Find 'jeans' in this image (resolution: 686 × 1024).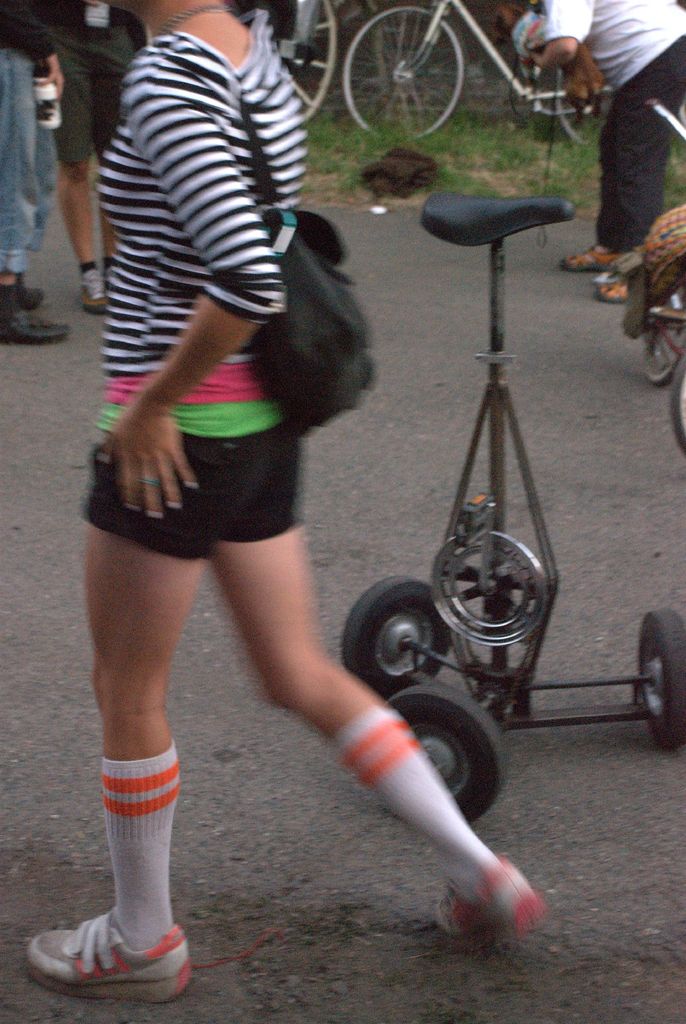
box(582, 45, 685, 239).
